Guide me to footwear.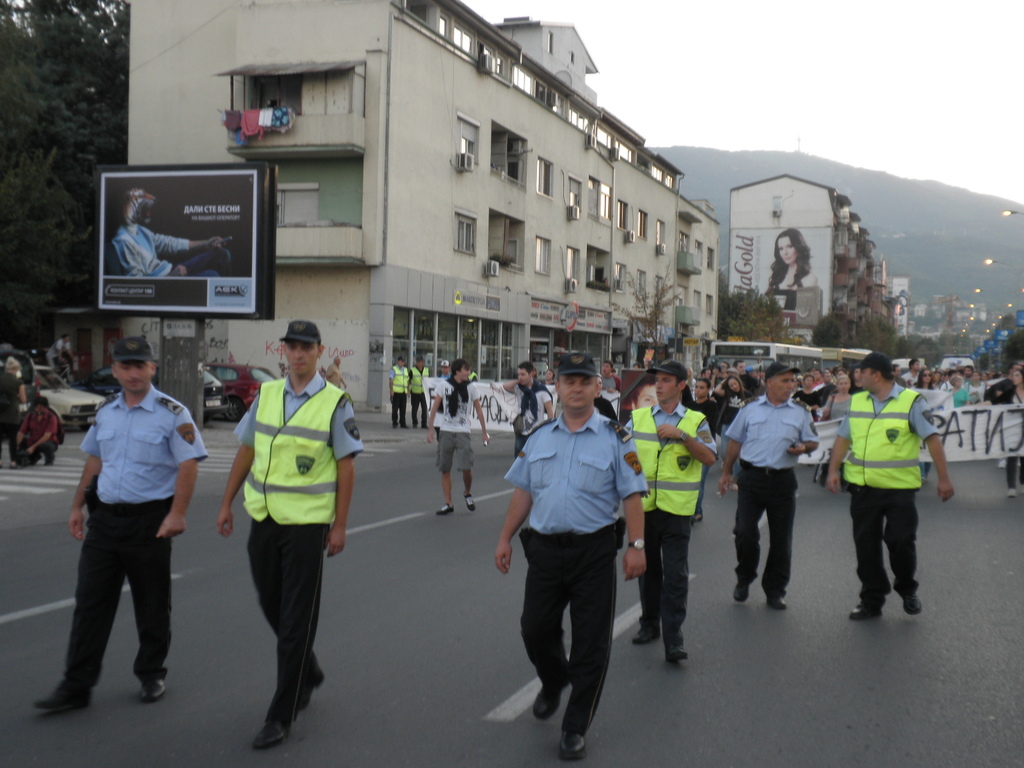
Guidance: 531 667 567 726.
